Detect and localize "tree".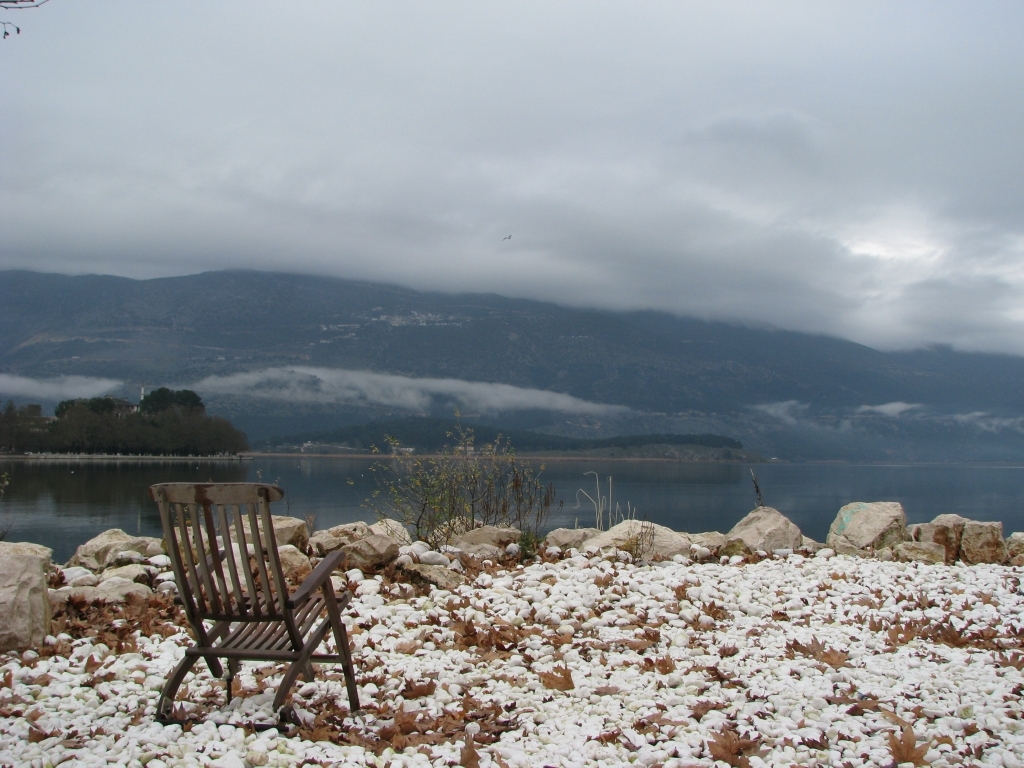
Localized at (x1=138, y1=383, x2=204, y2=418).
